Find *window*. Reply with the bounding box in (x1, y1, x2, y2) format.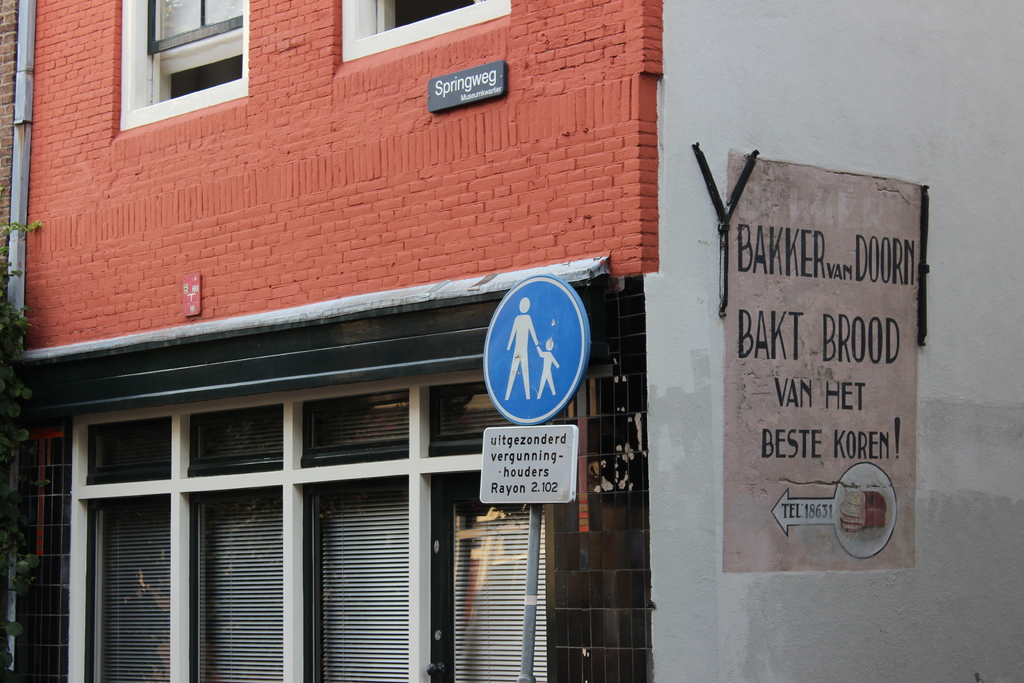
(63, 320, 555, 682).
